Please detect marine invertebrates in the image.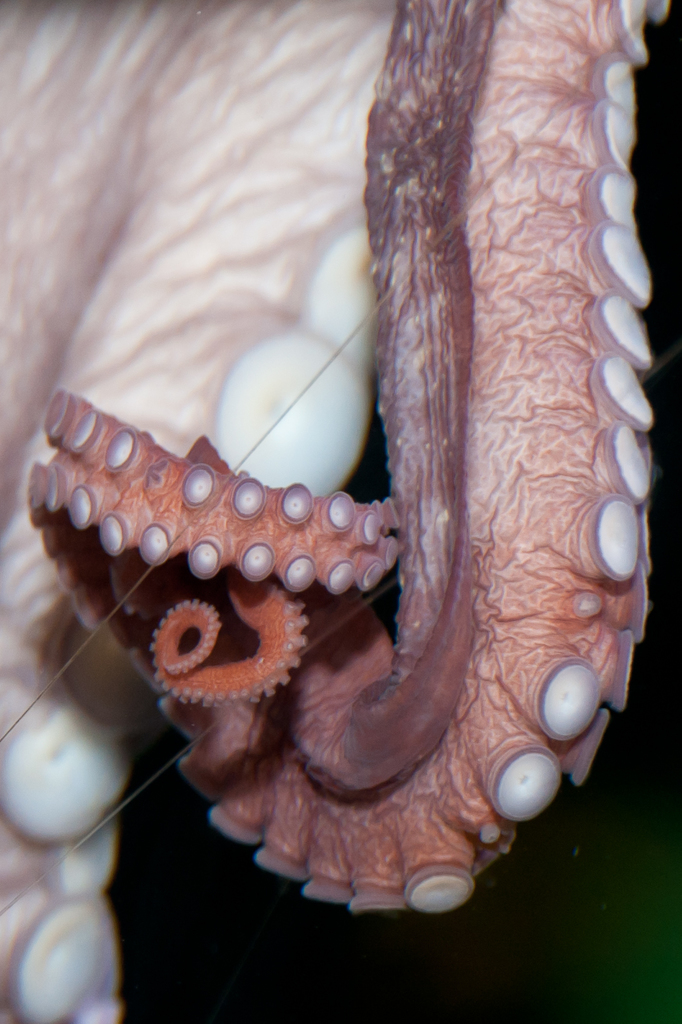
(left=0, top=0, right=430, bottom=1023).
